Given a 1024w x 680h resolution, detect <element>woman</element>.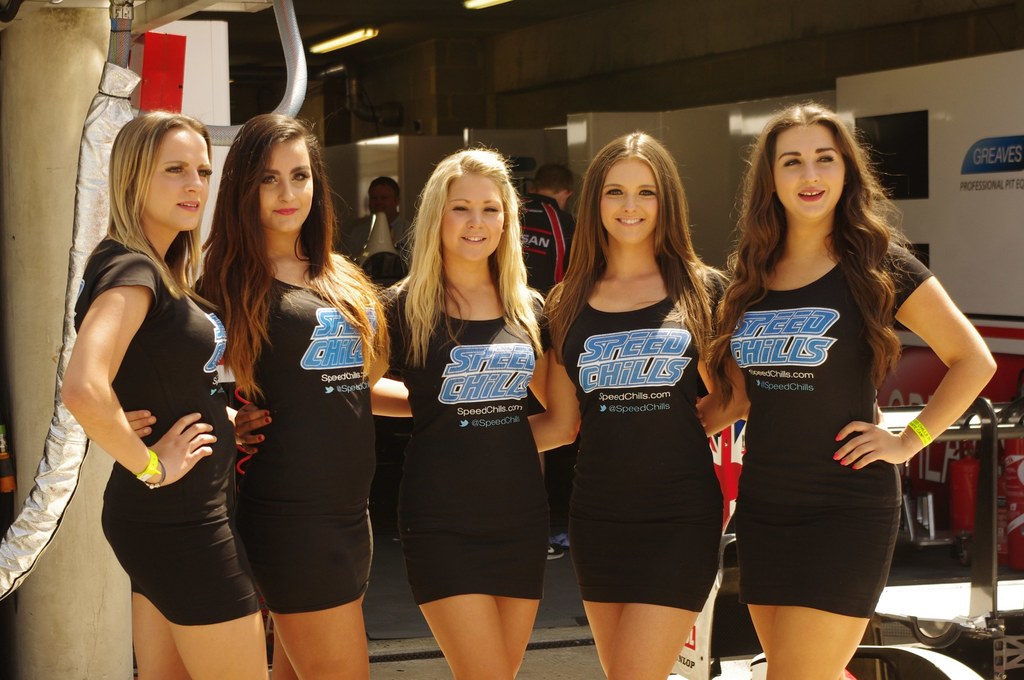
box=[696, 100, 998, 679].
